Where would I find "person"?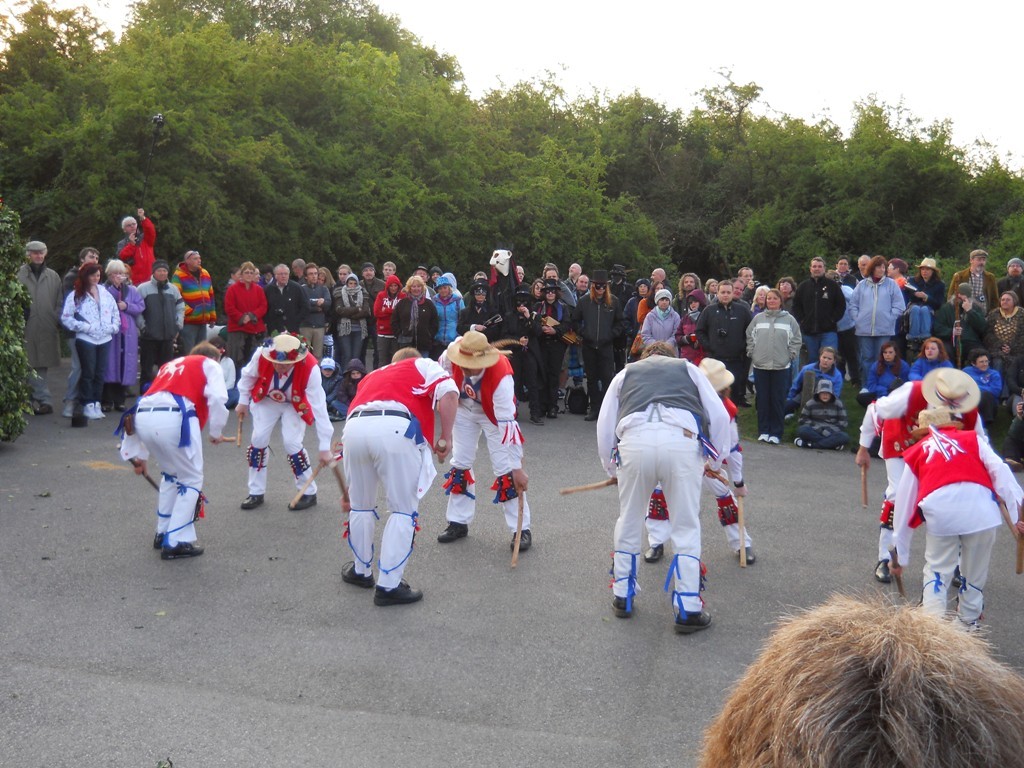
At select_region(436, 323, 530, 552).
